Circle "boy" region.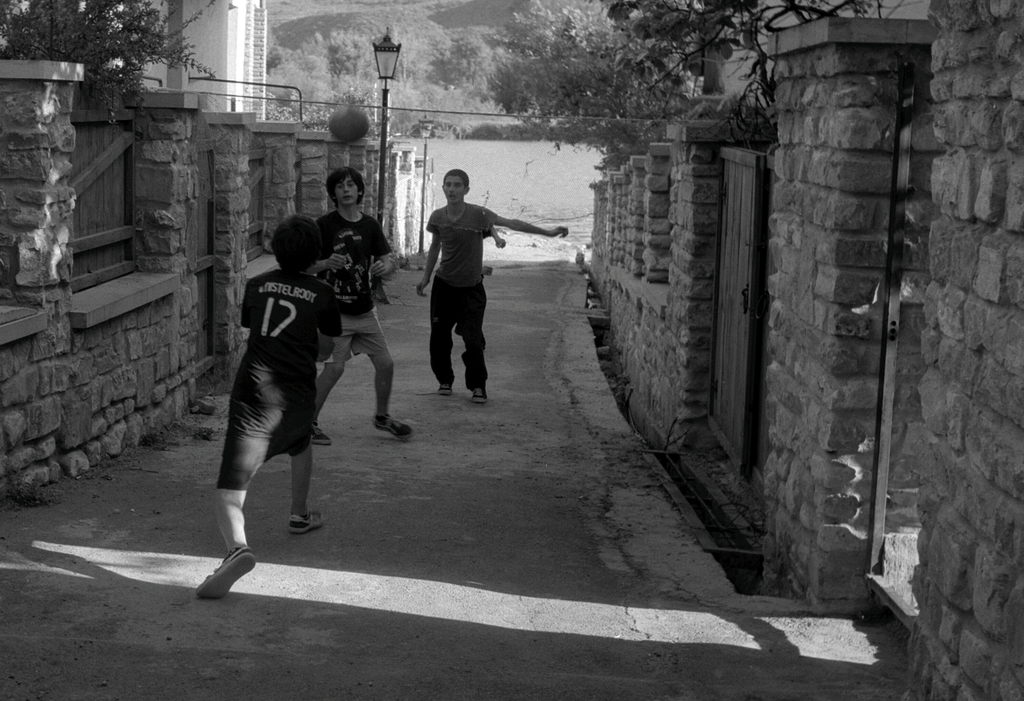
Region: rect(317, 169, 403, 436).
